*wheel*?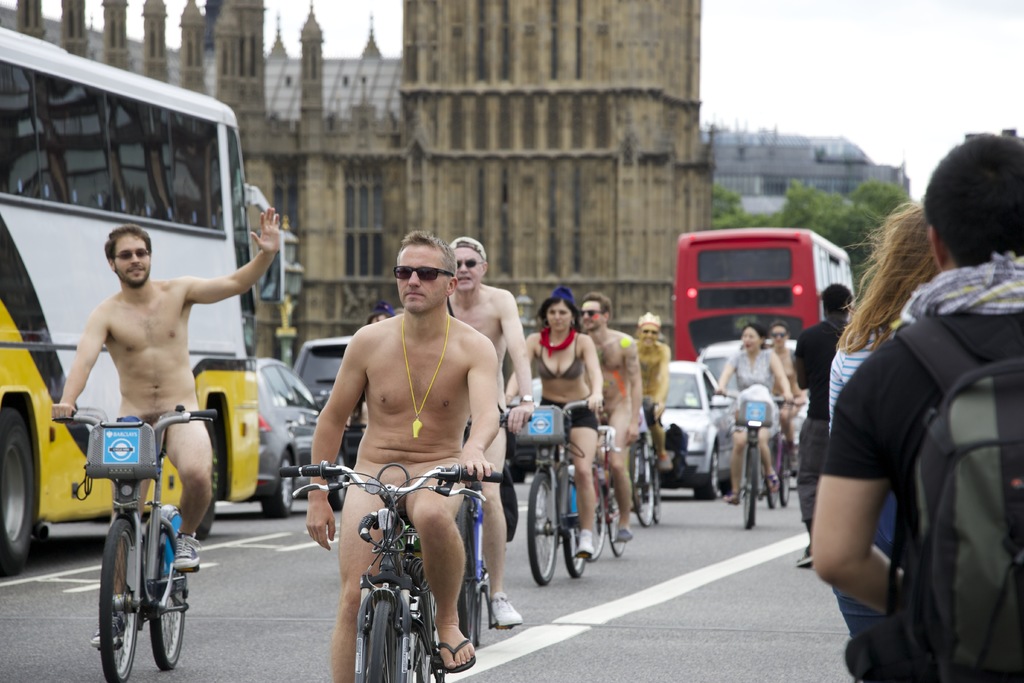
x1=328, y1=451, x2=342, y2=509
